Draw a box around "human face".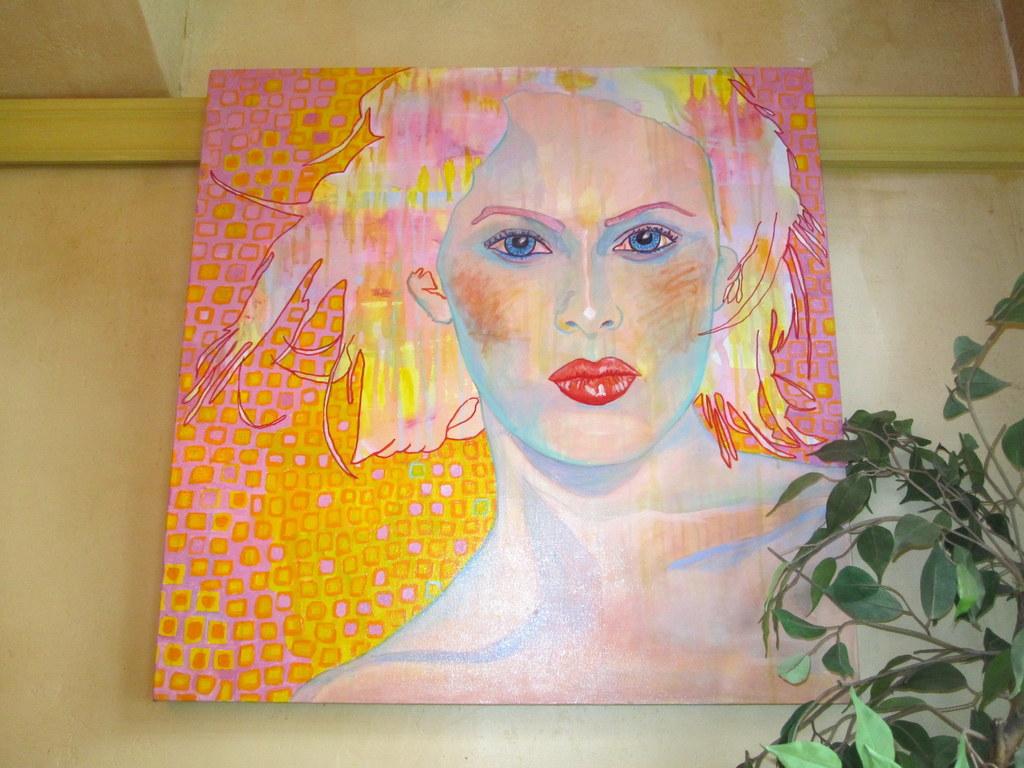
x1=427 y1=90 x2=726 y2=463.
